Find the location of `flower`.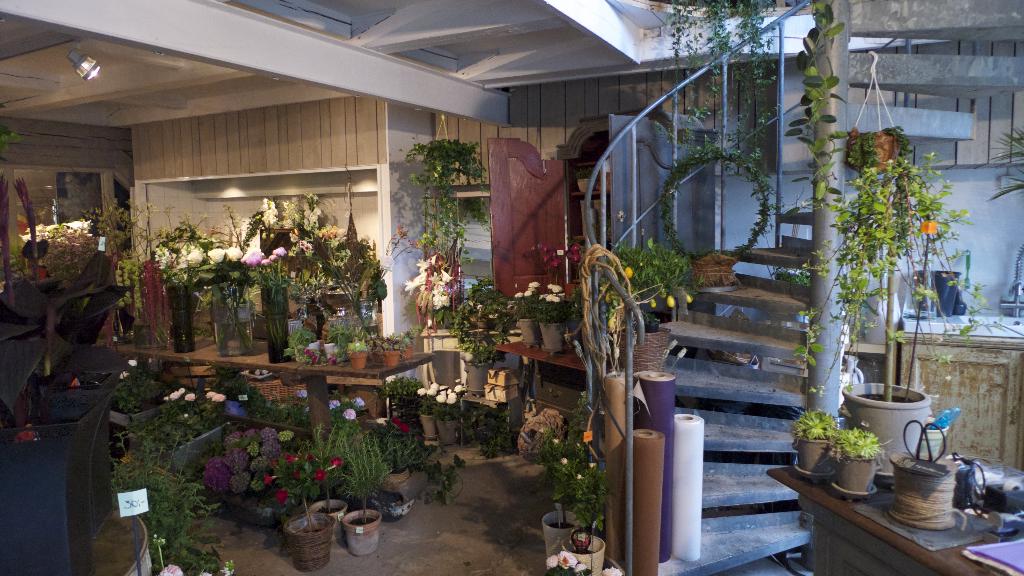
Location: {"x1": 275, "y1": 490, "x2": 294, "y2": 508}.
